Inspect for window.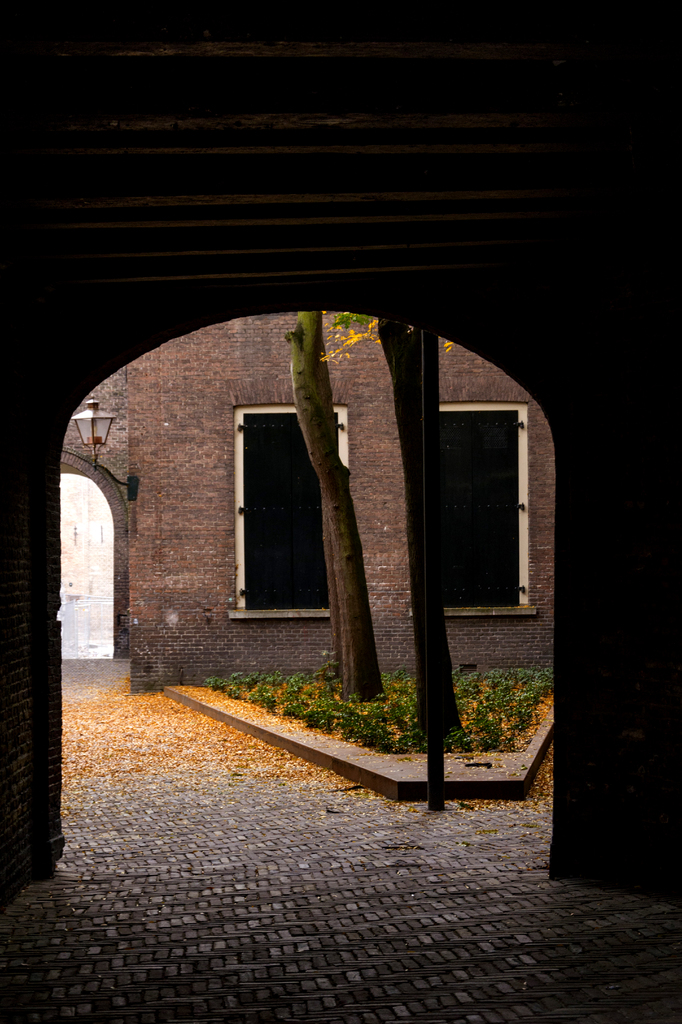
Inspection: box=[442, 401, 530, 609].
